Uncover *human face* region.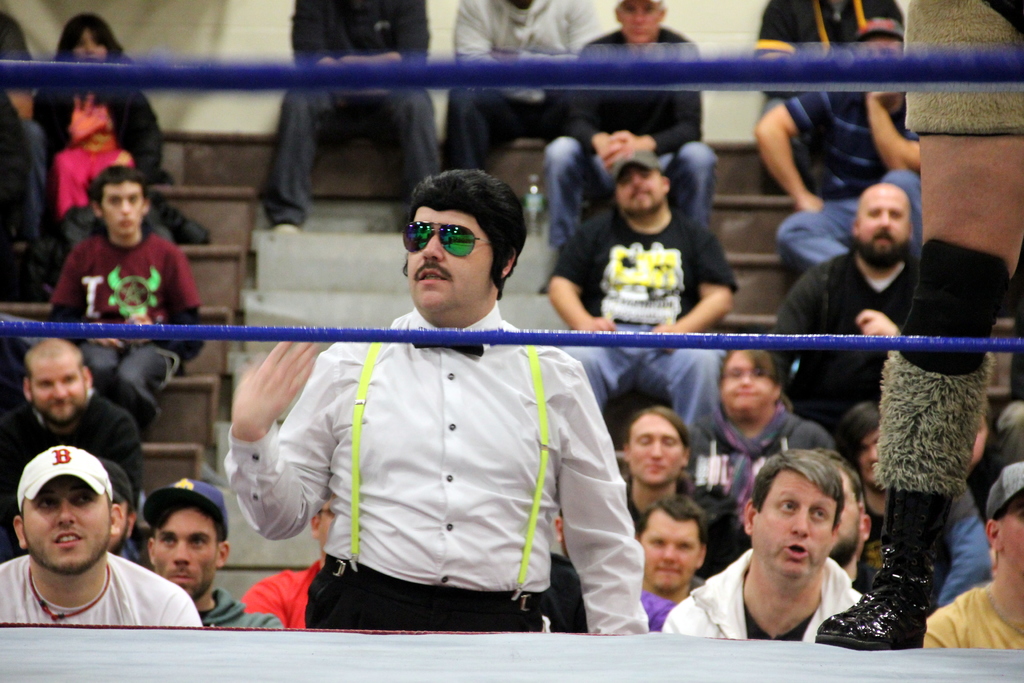
Uncovered: x1=854 y1=424 x2=883 y2=483.
